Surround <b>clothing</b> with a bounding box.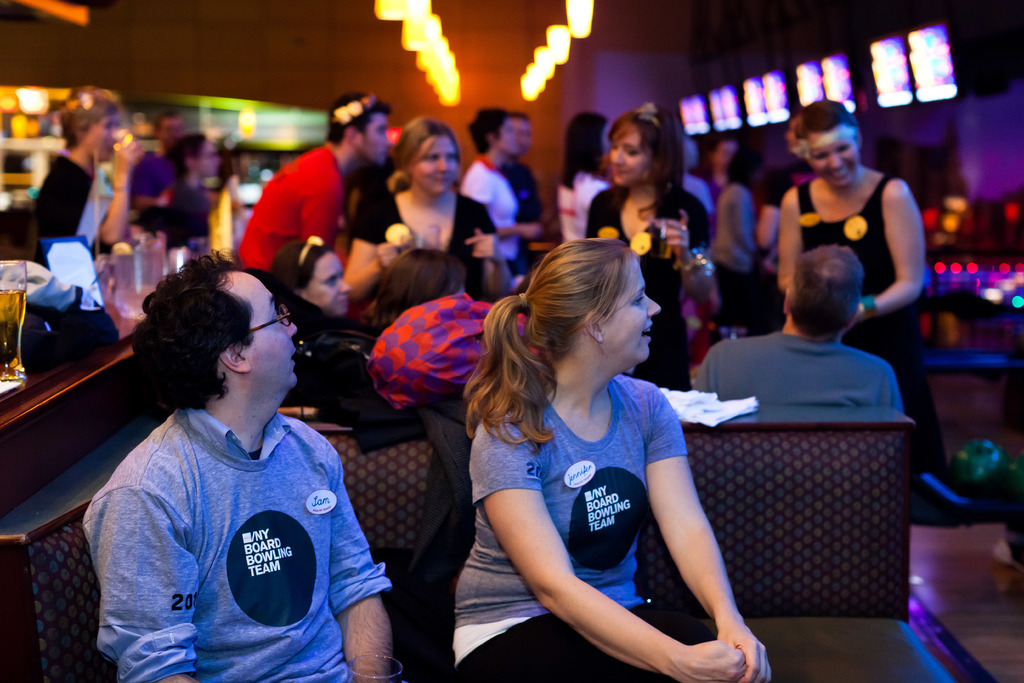
bbox=(557, 172, 619, 248).
